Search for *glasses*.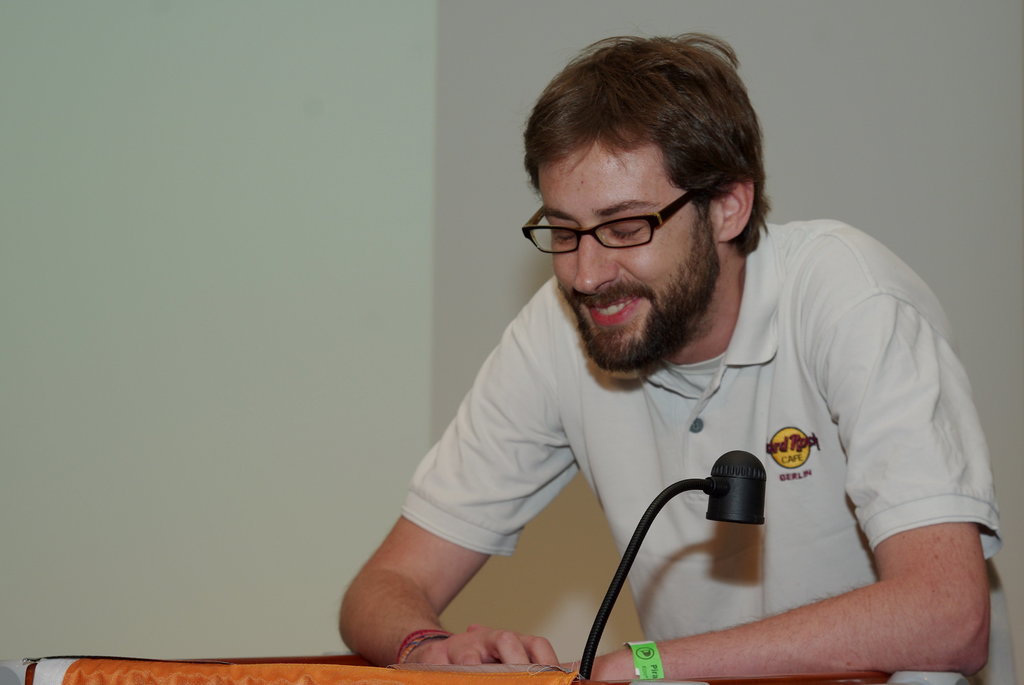
Found at bbox=[524, 197, 696, 252].
